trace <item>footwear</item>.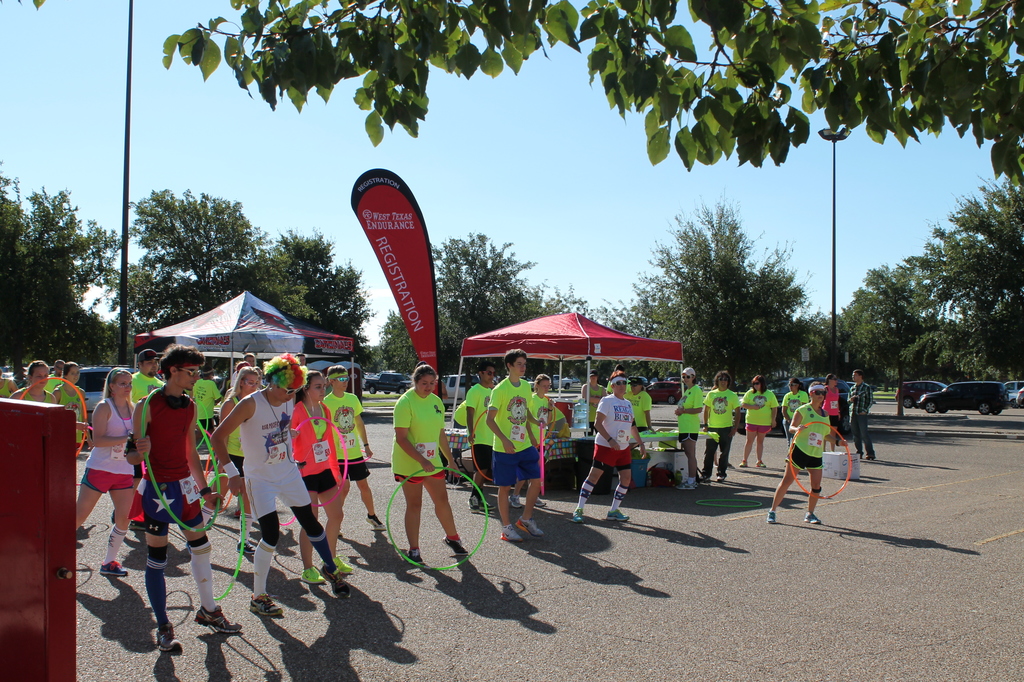
Traced to bbox=[718, 475, 726, 482].
